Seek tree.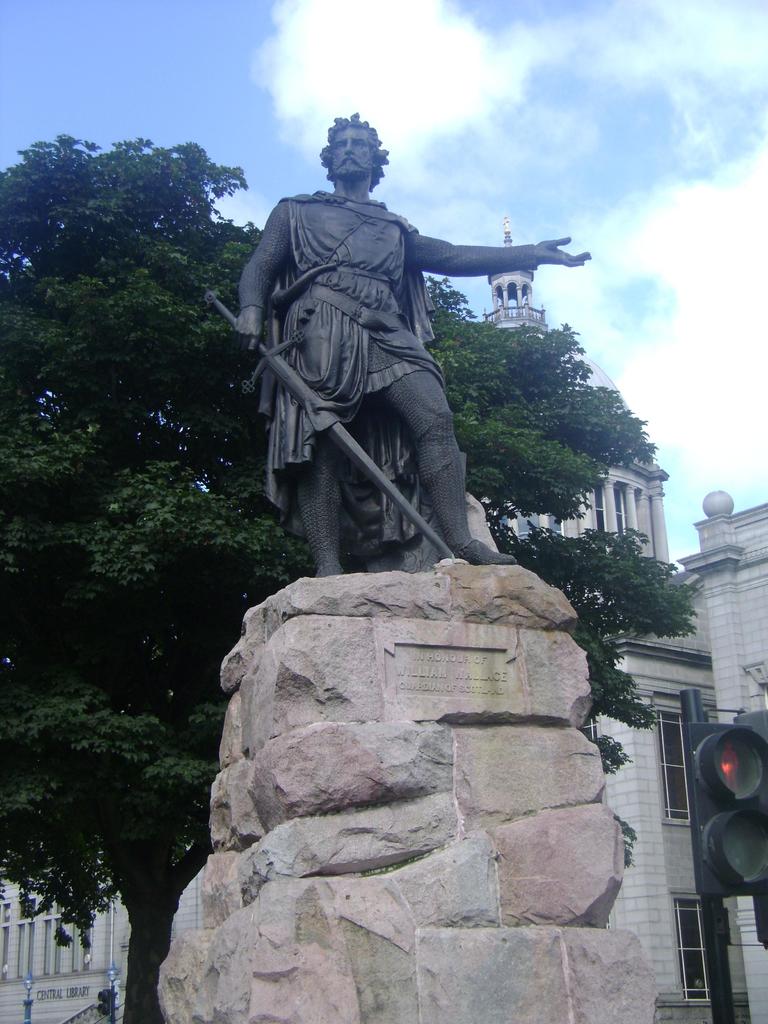
<region>0, 133, 700, 1021</region>.
